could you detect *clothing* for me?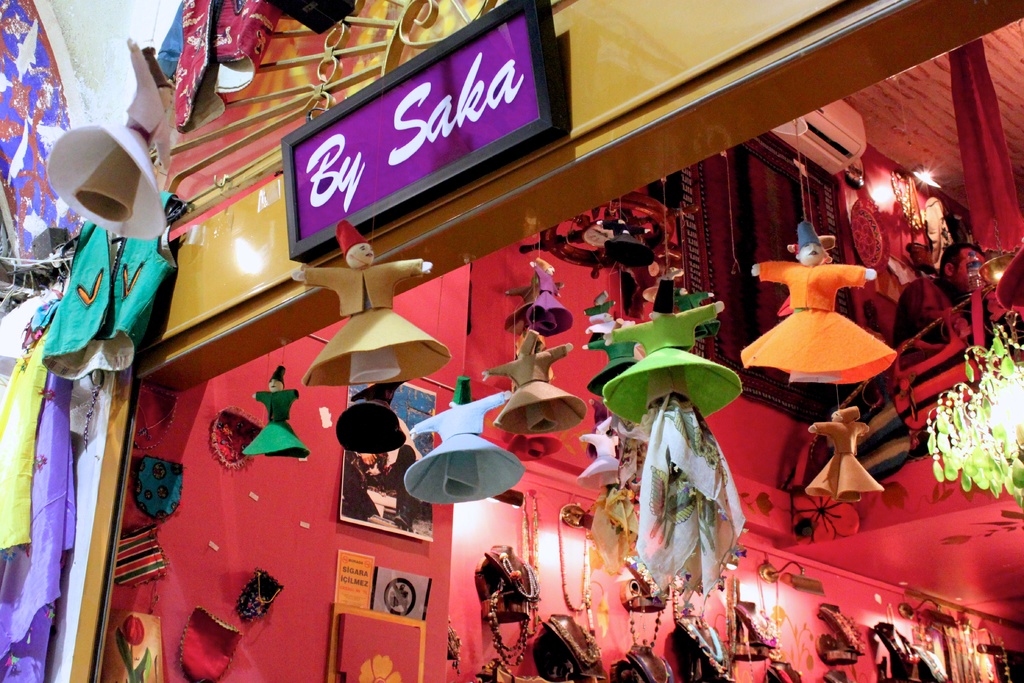
Detection result: left=583, top=327, right=643, bottom=404.
